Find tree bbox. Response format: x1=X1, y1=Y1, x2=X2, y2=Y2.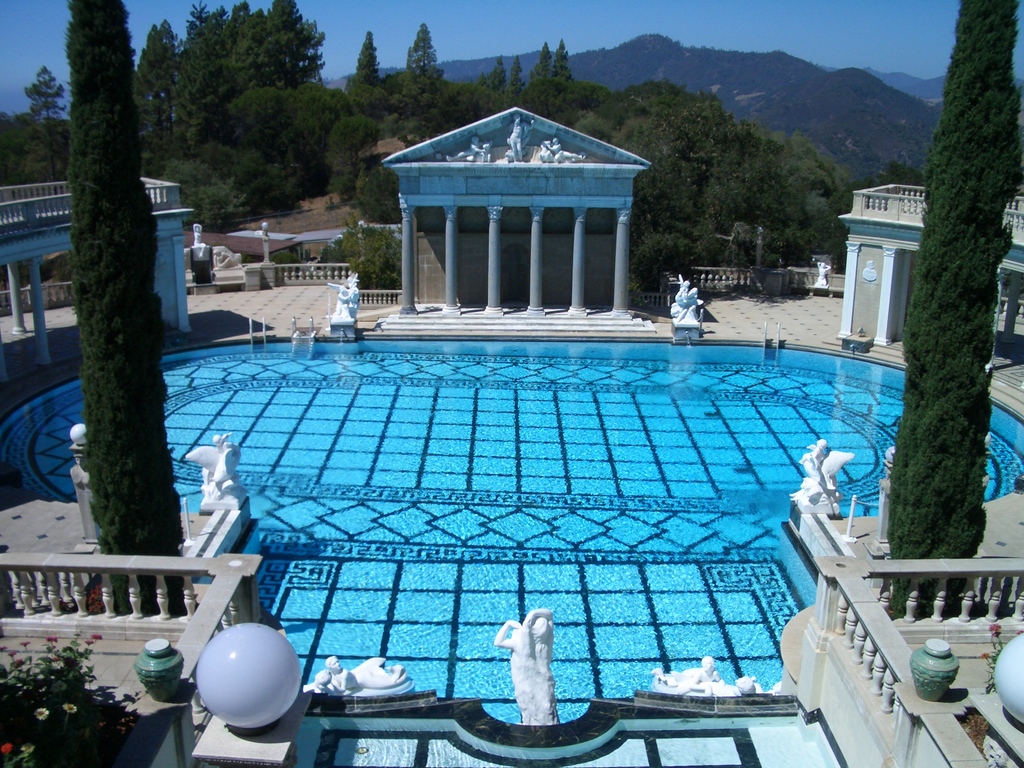
x1=772, y1=132, x2=819, y2=257.
